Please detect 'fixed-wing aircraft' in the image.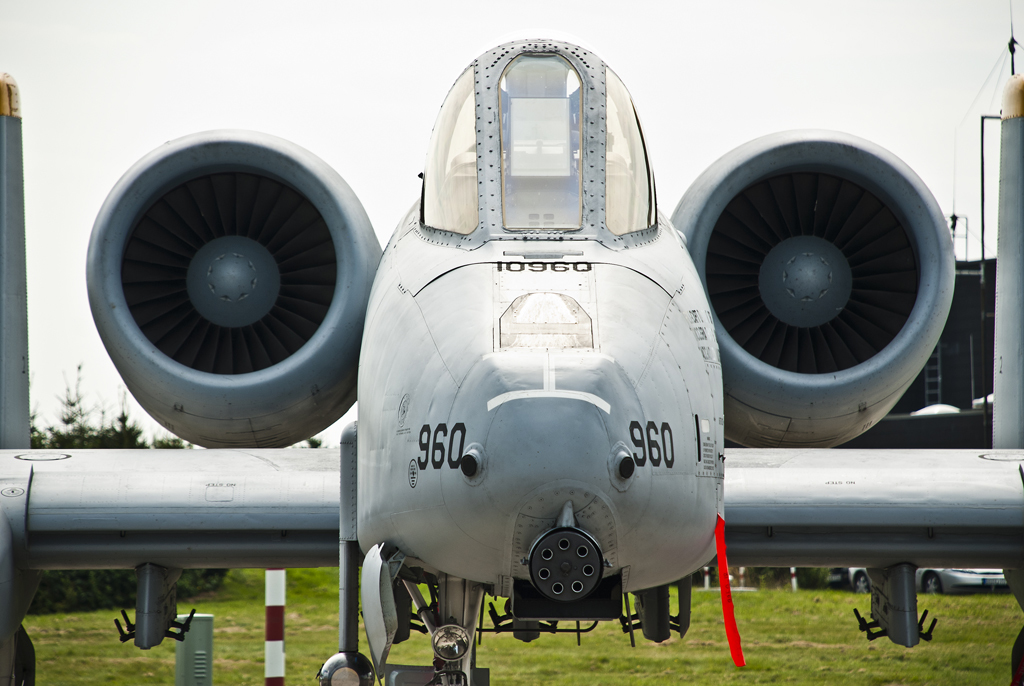
{"x1": 0, "y1": 39, "x2": 1023, "y2": 685}.
